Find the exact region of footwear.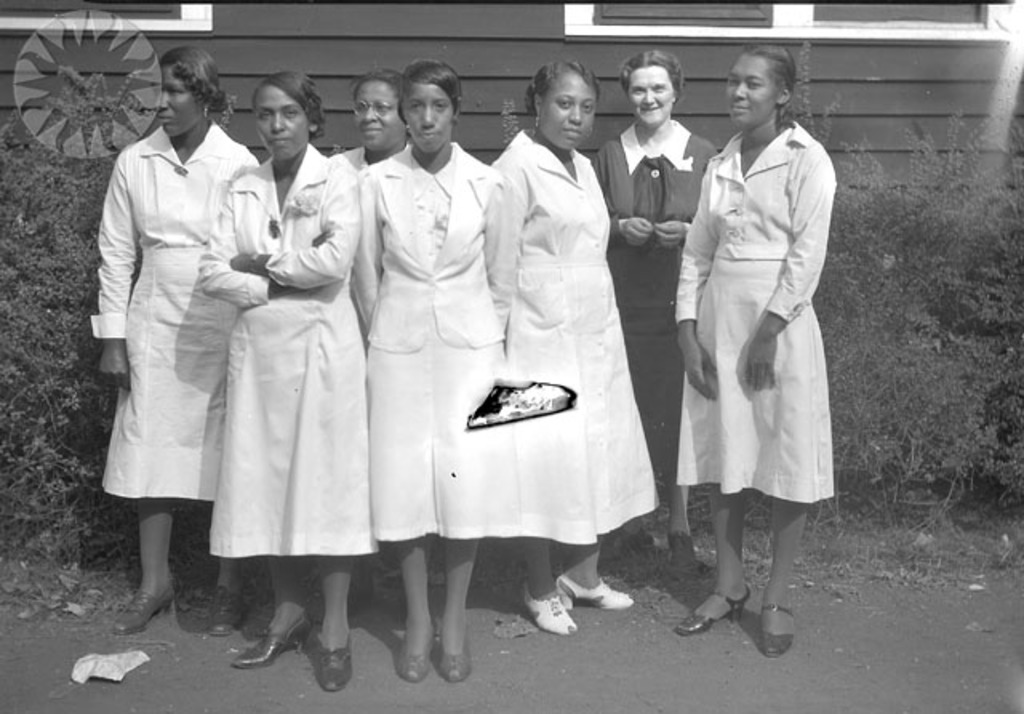
Exact region: detection(677, 584, 752, 634).
